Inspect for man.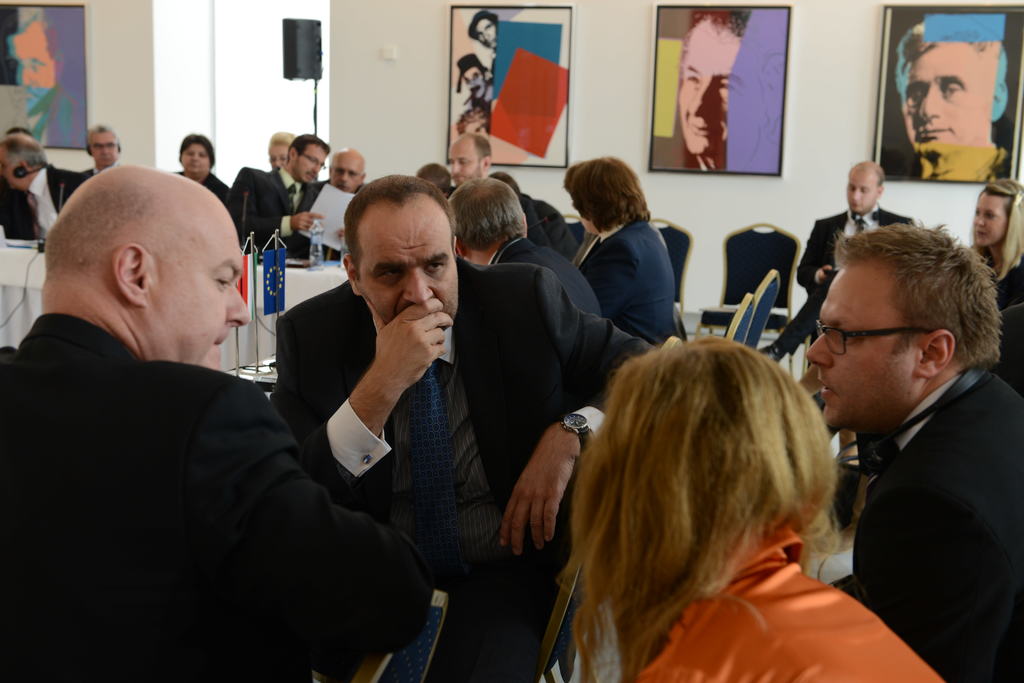
Inspection: <region>791, 205, 1023, 665</region>.
